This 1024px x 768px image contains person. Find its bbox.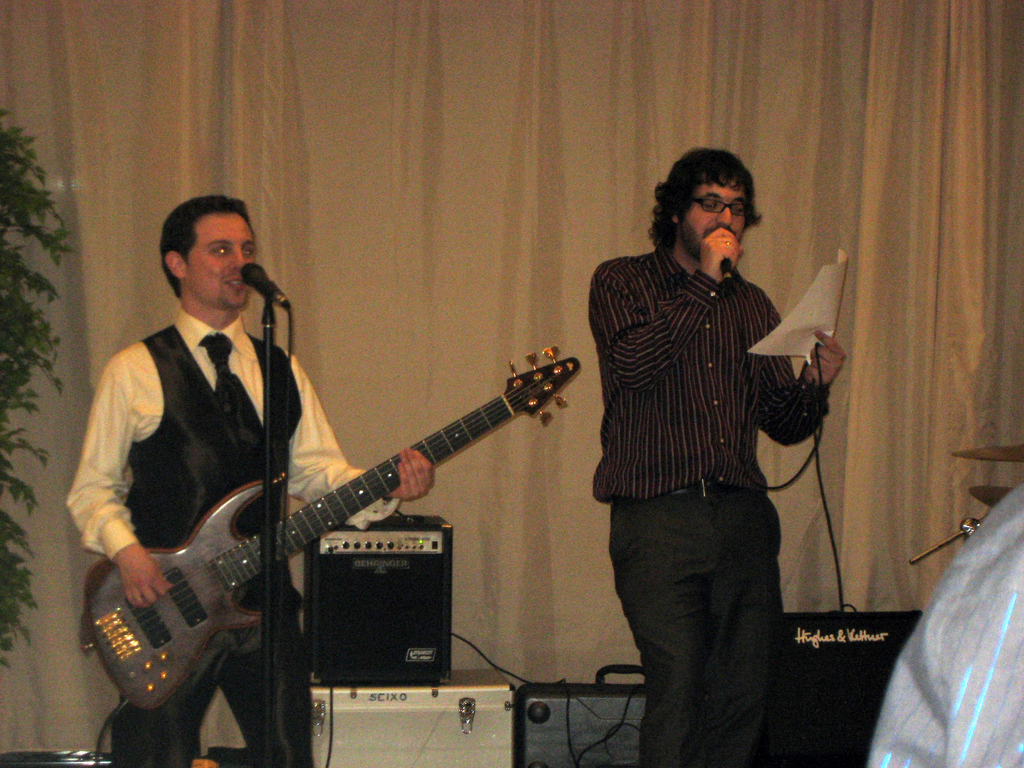
locate(569, 117, 809, 767).
